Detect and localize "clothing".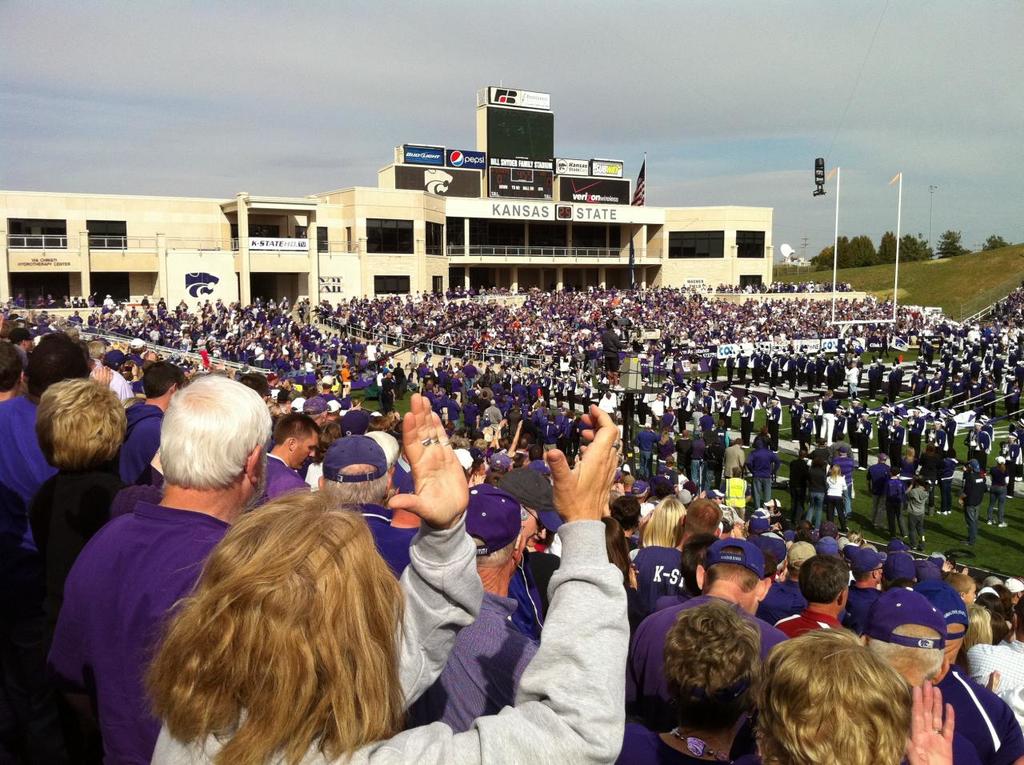
Localized at 626, 593, 792, 723.
